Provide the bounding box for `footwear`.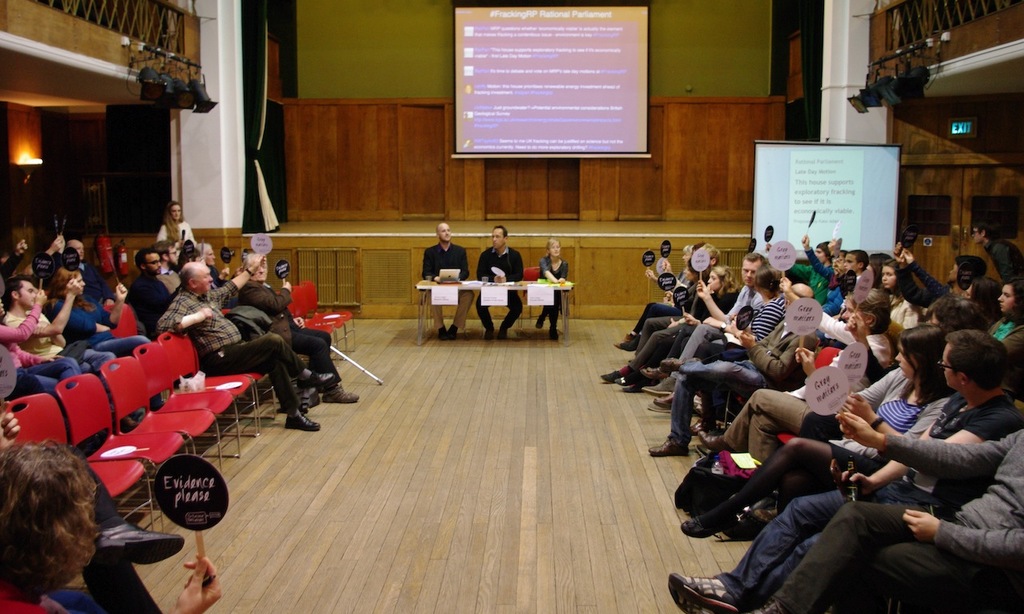
646/437/690/456.
